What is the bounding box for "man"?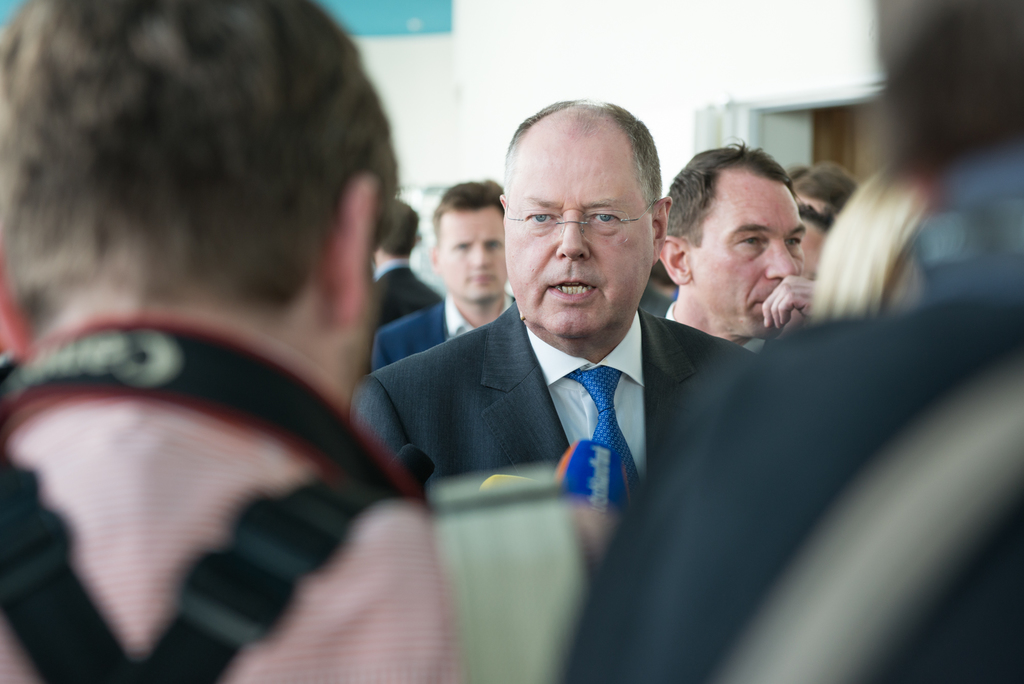
BBox(0, 0, 613, 683).
